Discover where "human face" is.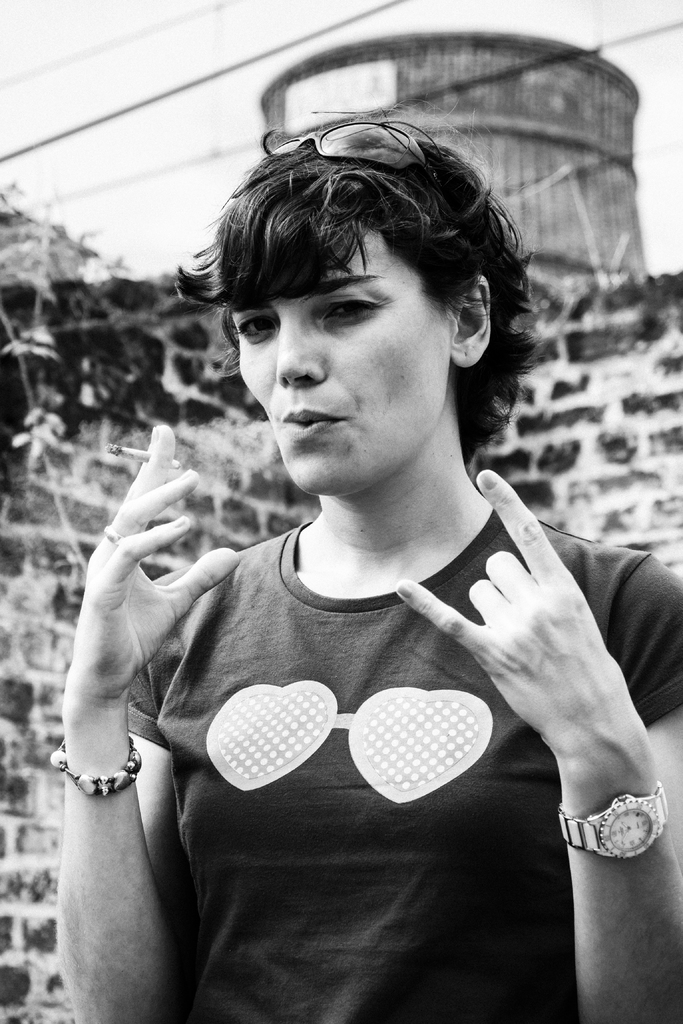
Discovered at <region>227, 225, 455, 494</region>.
